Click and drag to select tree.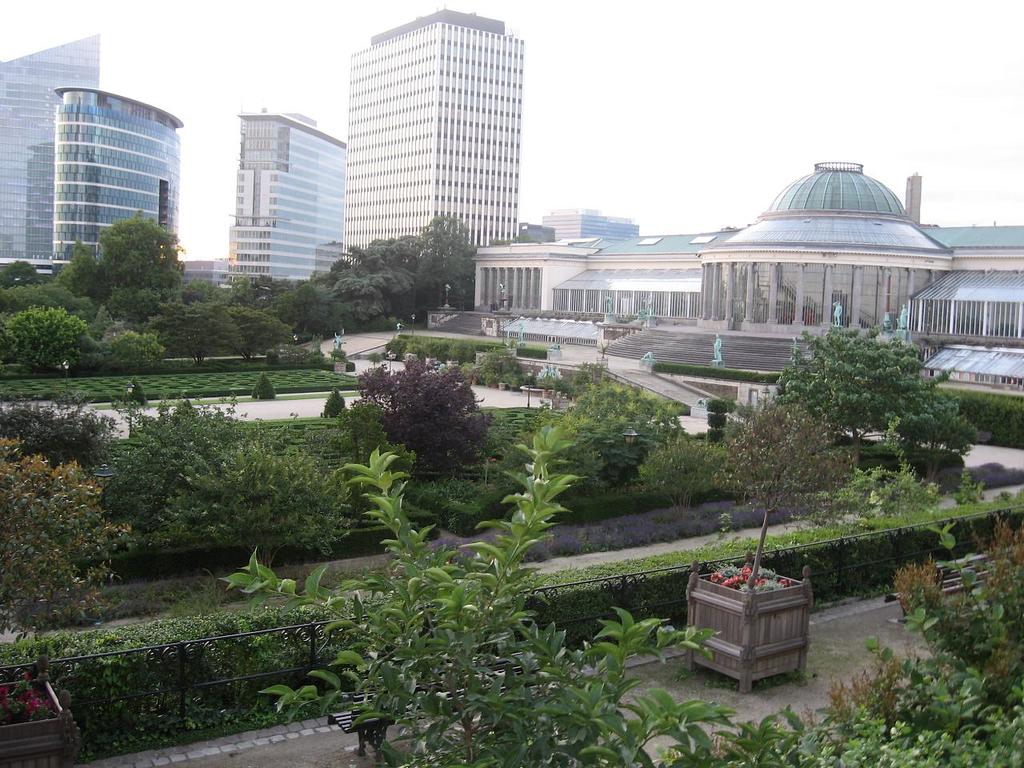
Selection: bbox=[317, 393, 427, 514].
